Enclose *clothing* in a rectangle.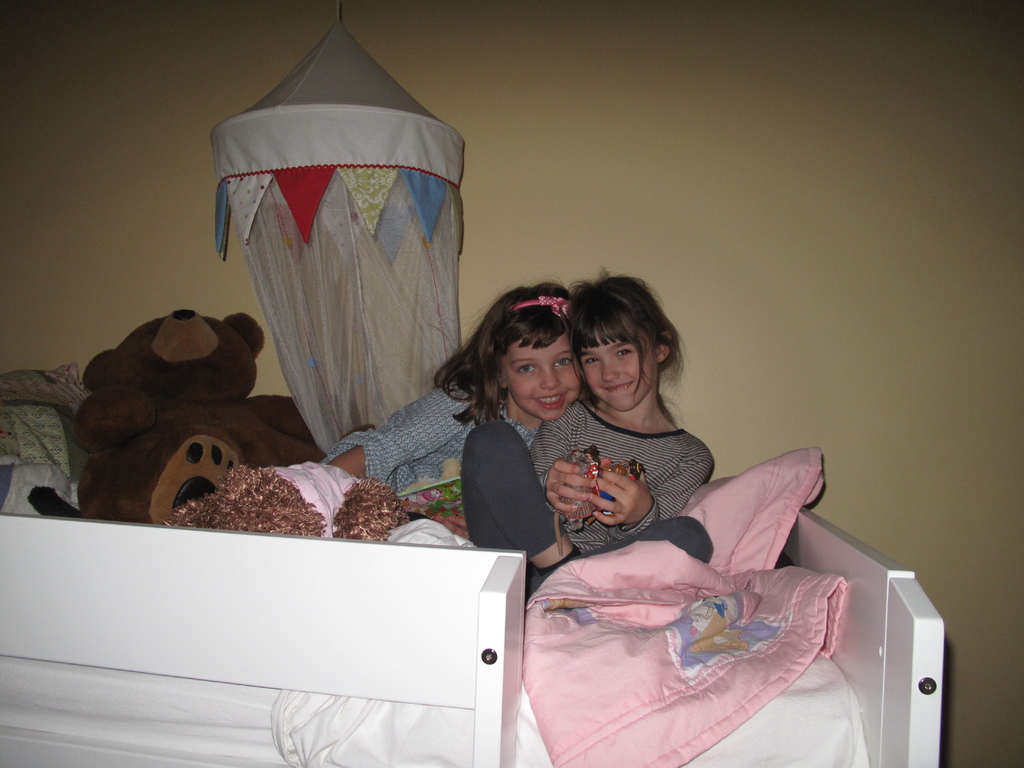
457 392 717 597.
